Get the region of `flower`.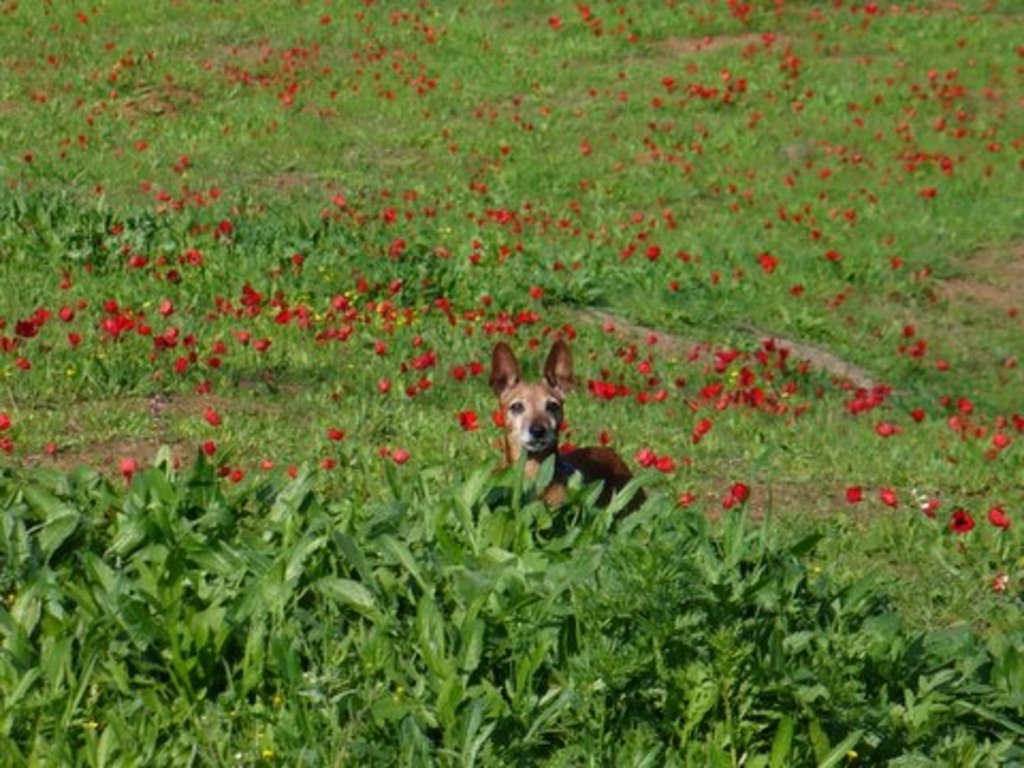
detection(0, 410, 13, 431).
